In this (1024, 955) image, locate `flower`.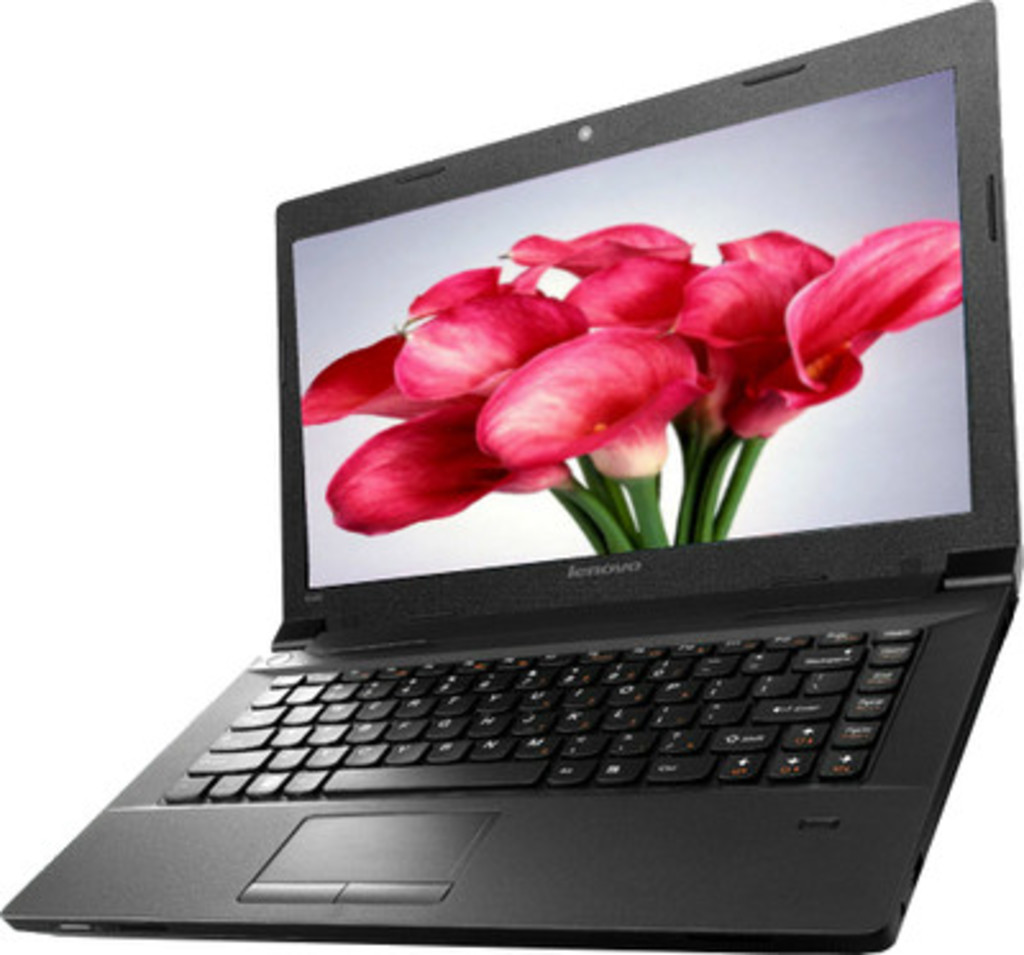
Bounding box: BBox(719, 215, 968, 443).
